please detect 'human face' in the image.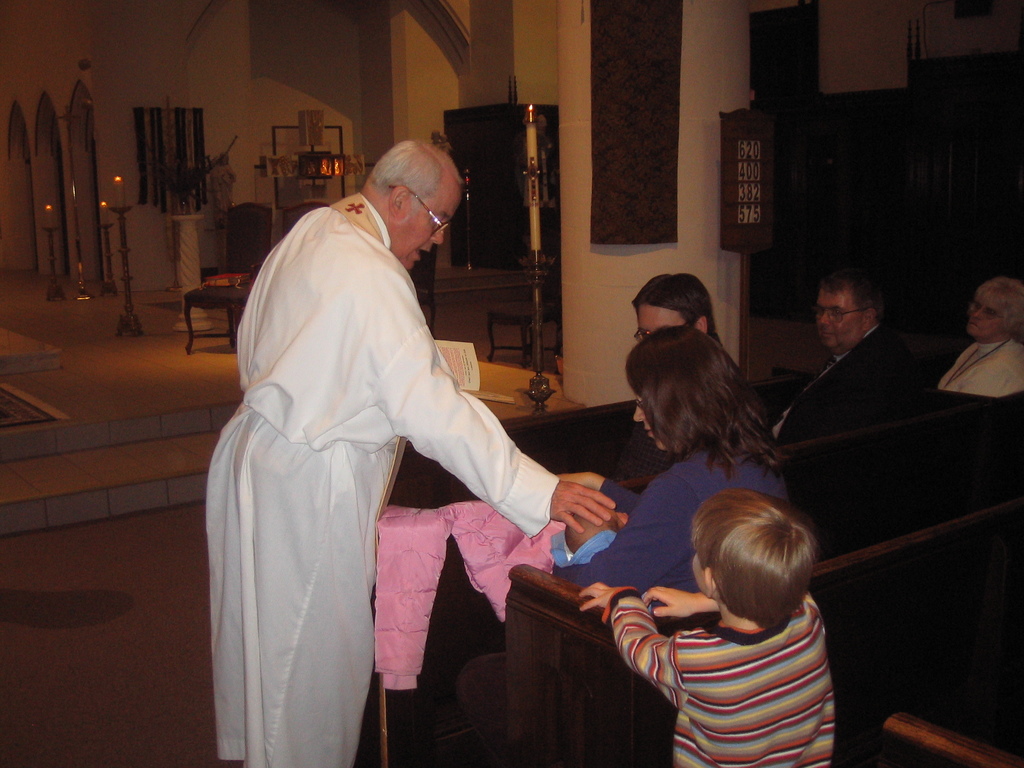
region(968, 296, 1006, 339).
